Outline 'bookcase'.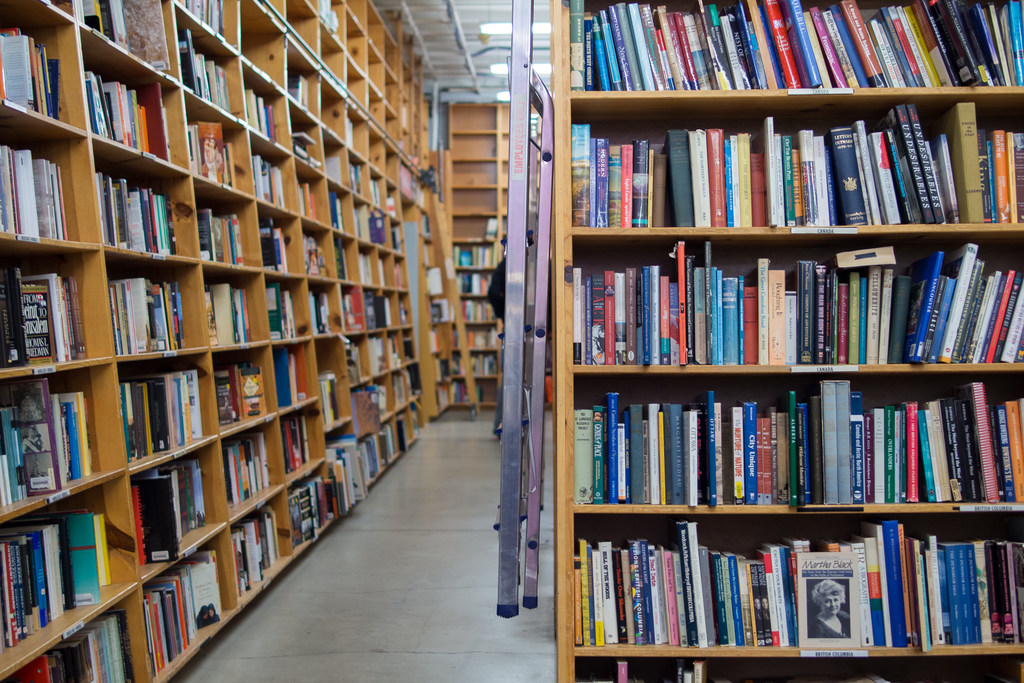
Outline: [x1=0, y1=0, x2=536, y2=682].
